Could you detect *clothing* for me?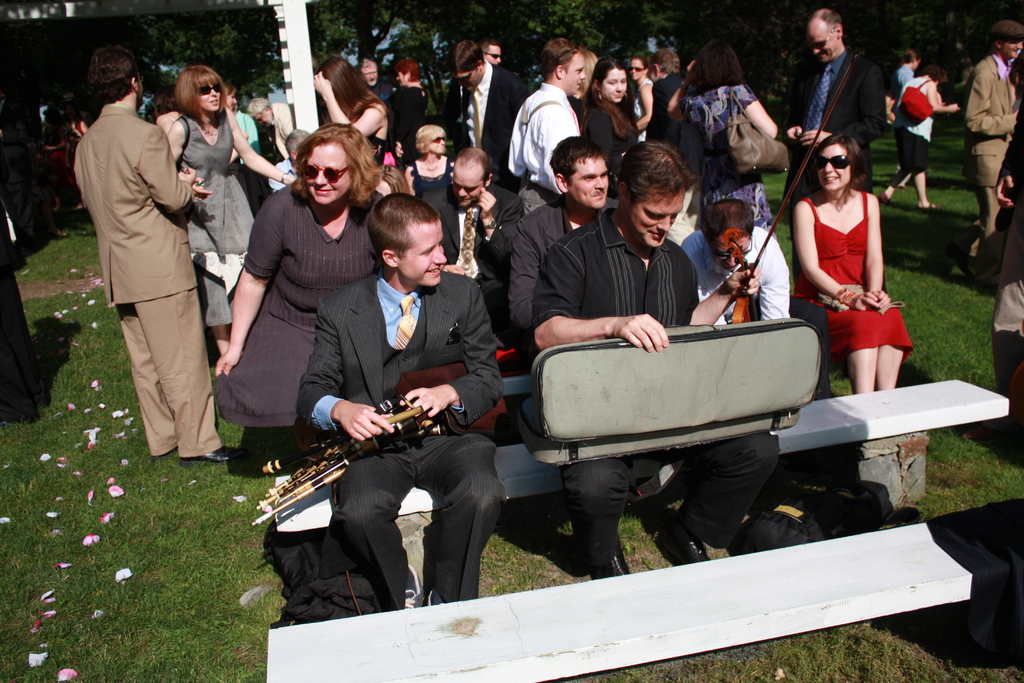
Detection result: crop(506, 76, 586, 338).
